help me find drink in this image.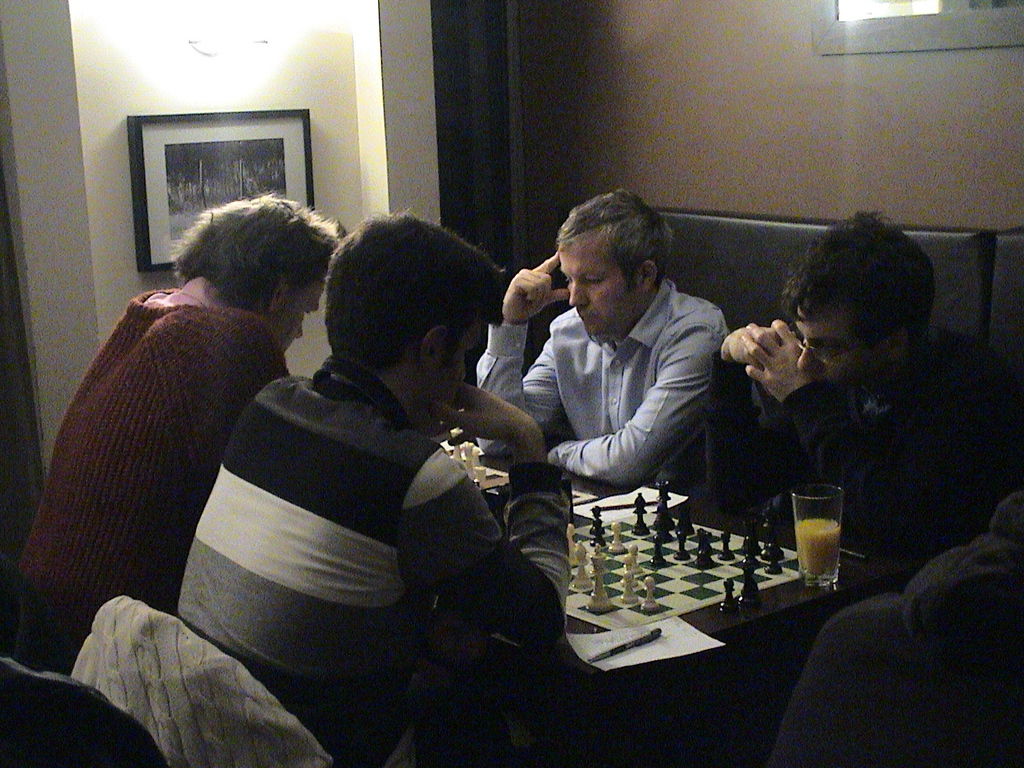
Found it: (796, 518, 844, 575).
